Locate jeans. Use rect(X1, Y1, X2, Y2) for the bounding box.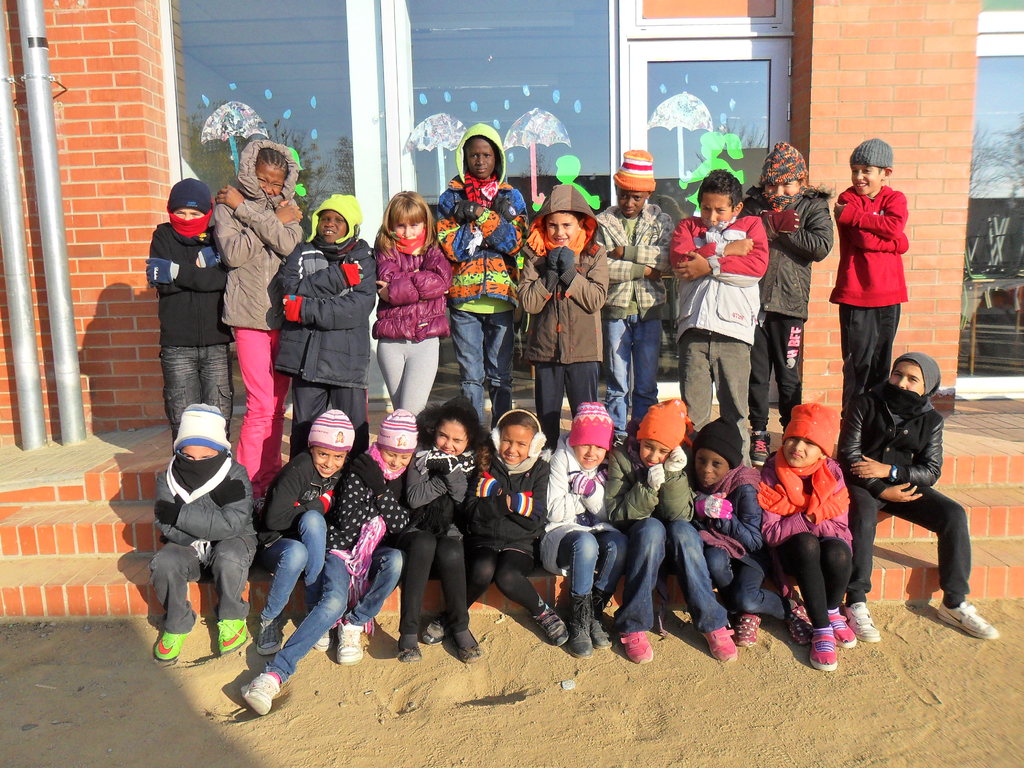
rect(629, 513, 731, 631).
